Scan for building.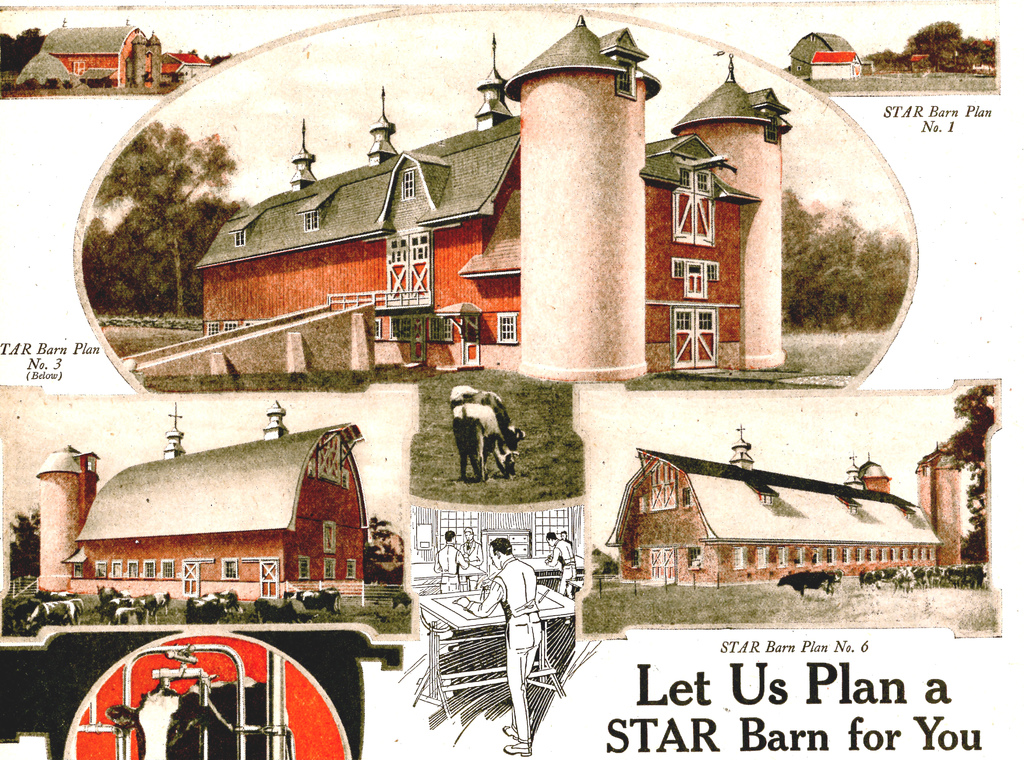
Scan result: bbox=[611, 426, 975, 586].
